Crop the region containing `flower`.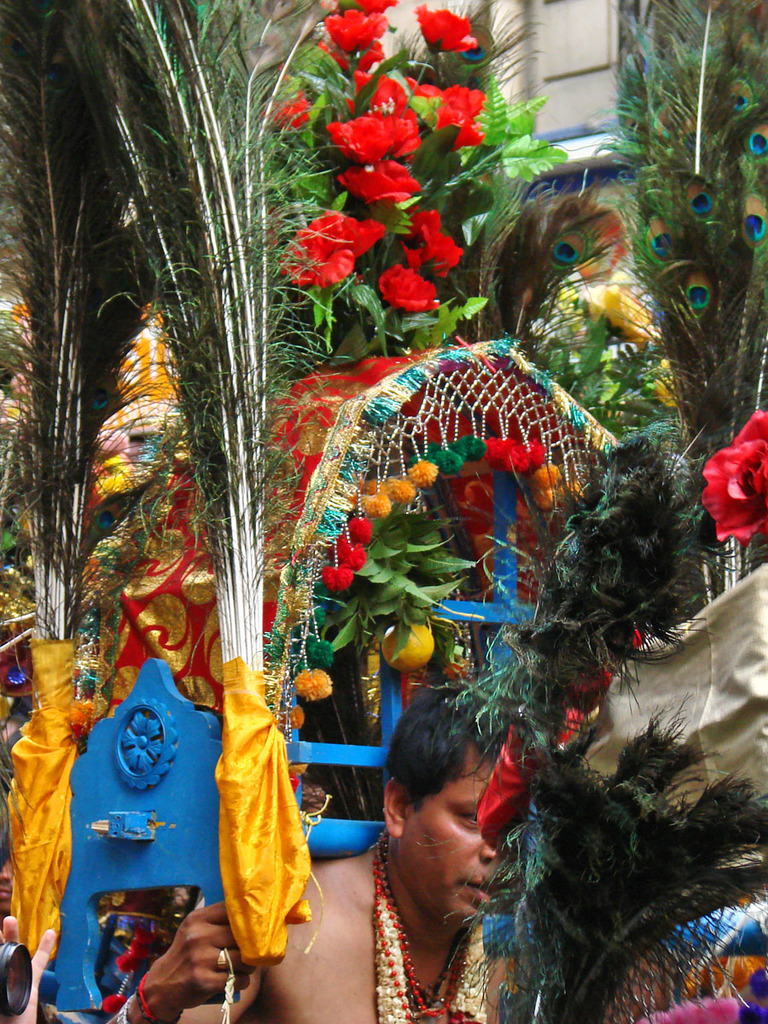
Crop region: (x1=431, y1=84, x2=480, y2=137).
